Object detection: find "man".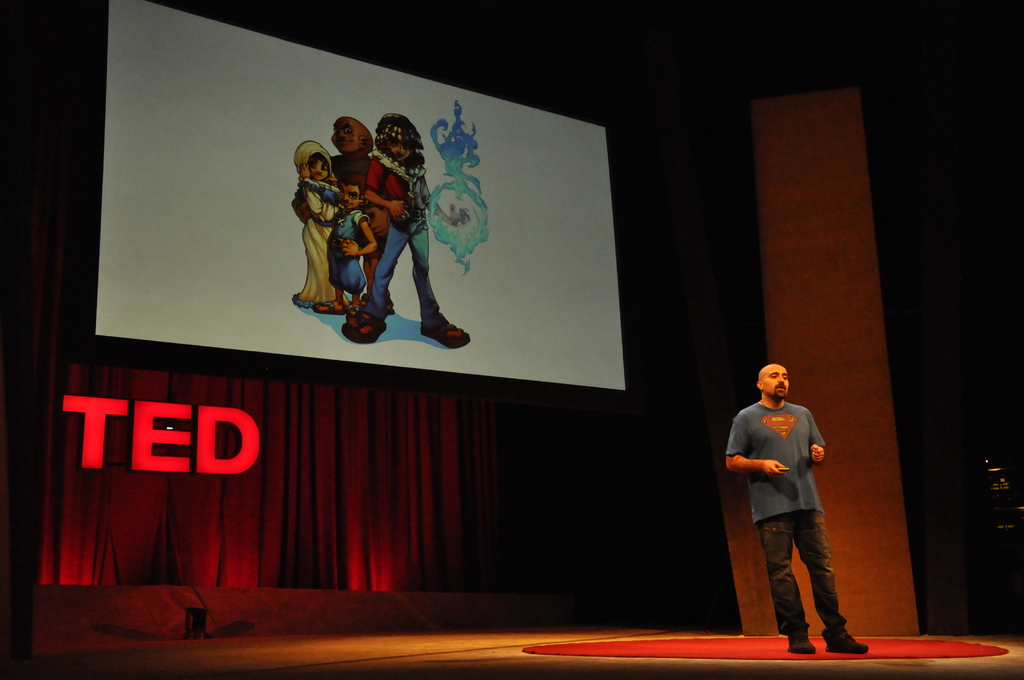
select_region(735, 369, 860, 658).
